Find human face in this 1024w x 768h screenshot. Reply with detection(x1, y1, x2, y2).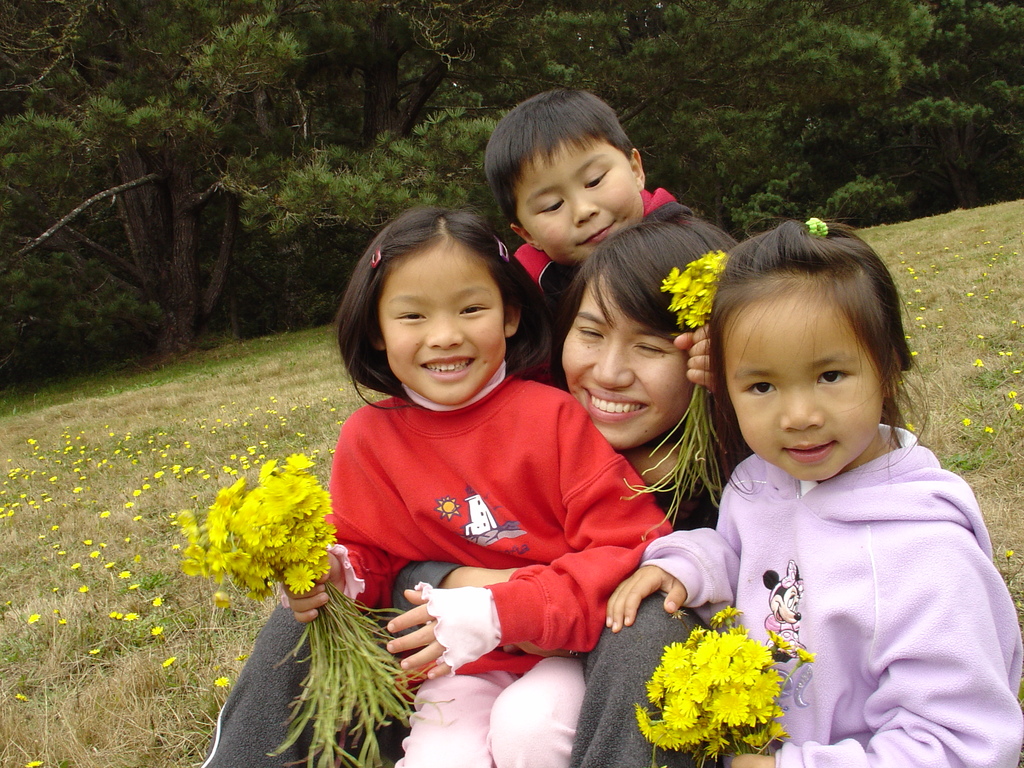
detection(562, 284, 691, 451).
